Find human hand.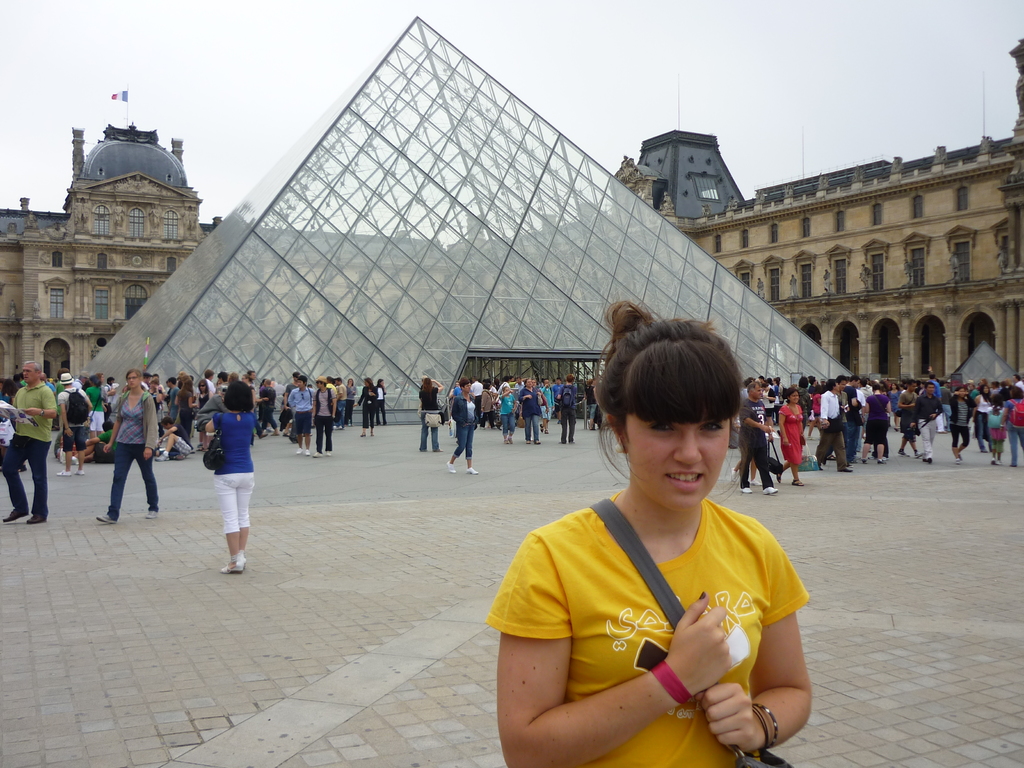
<region>477, 406, 486, 413</region>.
